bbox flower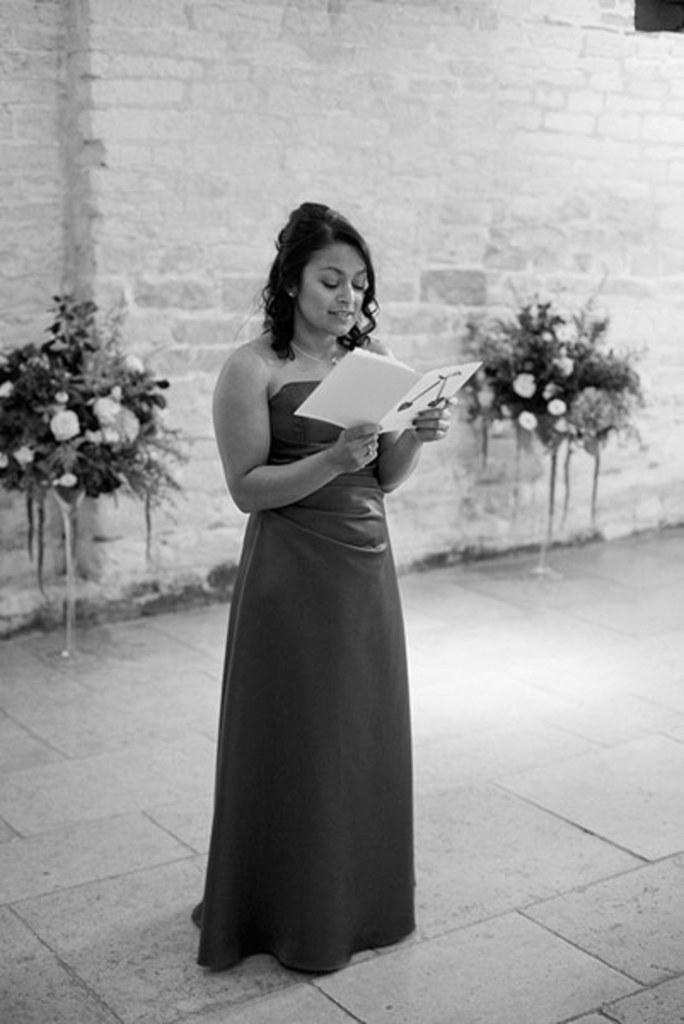
[510, 370, 536, 401]
